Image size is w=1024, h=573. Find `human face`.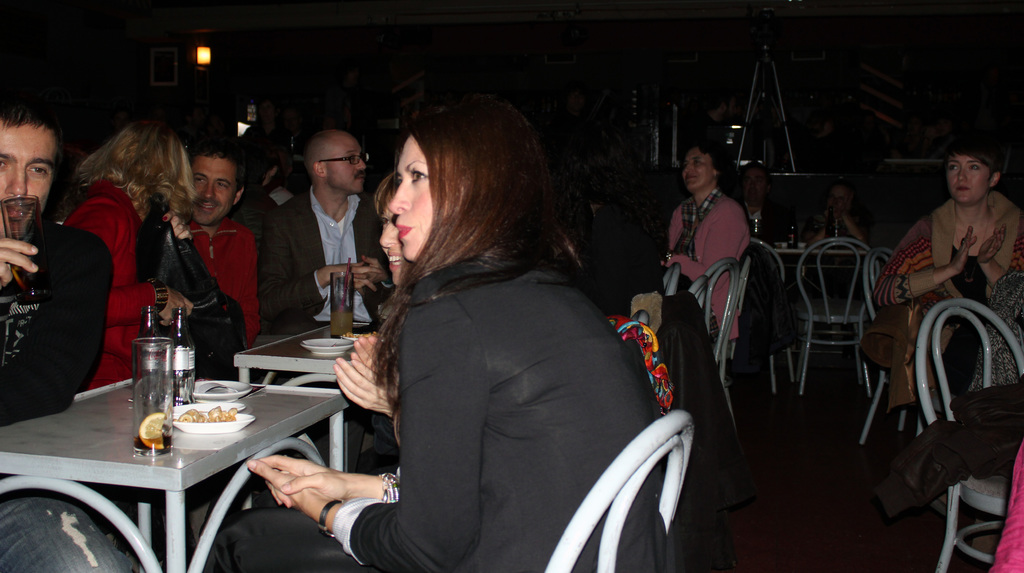
x1=0 y1=125 x2=56 y2=223.
